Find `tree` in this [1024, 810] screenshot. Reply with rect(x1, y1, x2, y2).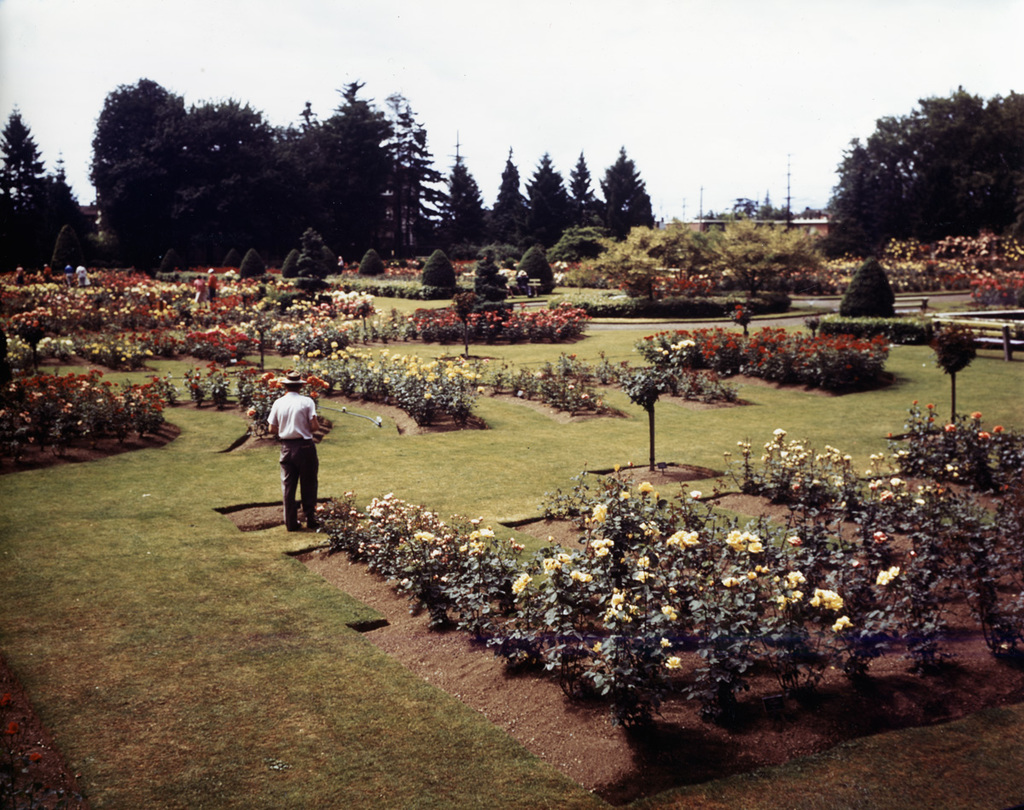
rect(474, 250, 515, 302).
